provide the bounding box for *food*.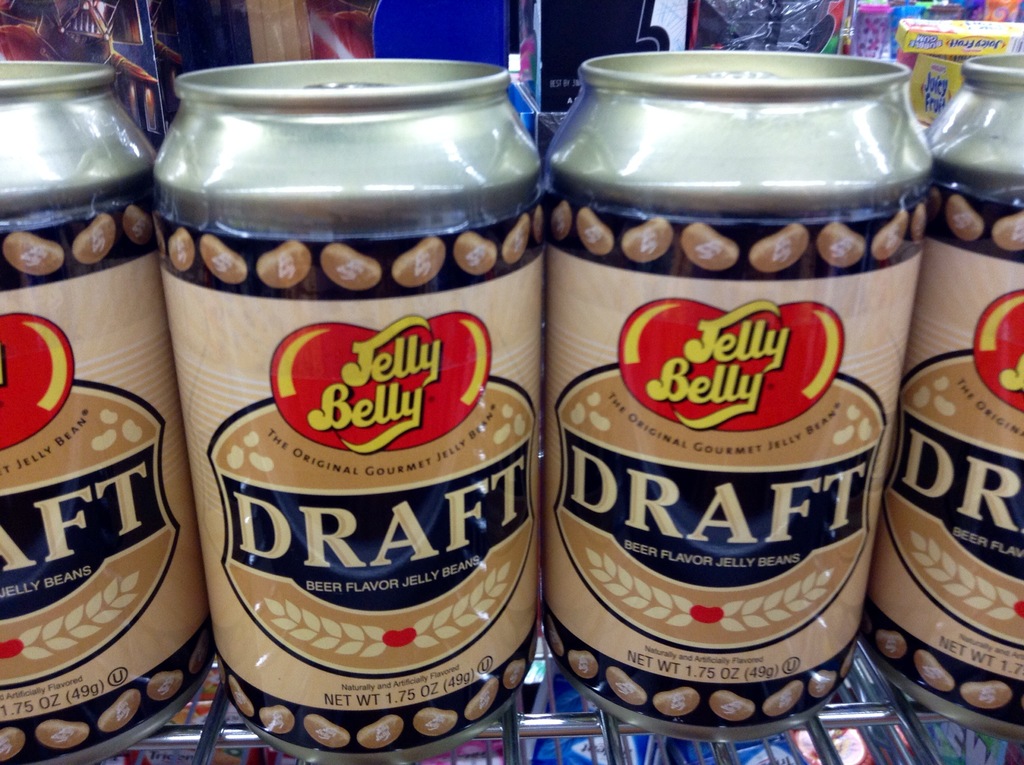
<region>452, 229, 497, 277</region>.
